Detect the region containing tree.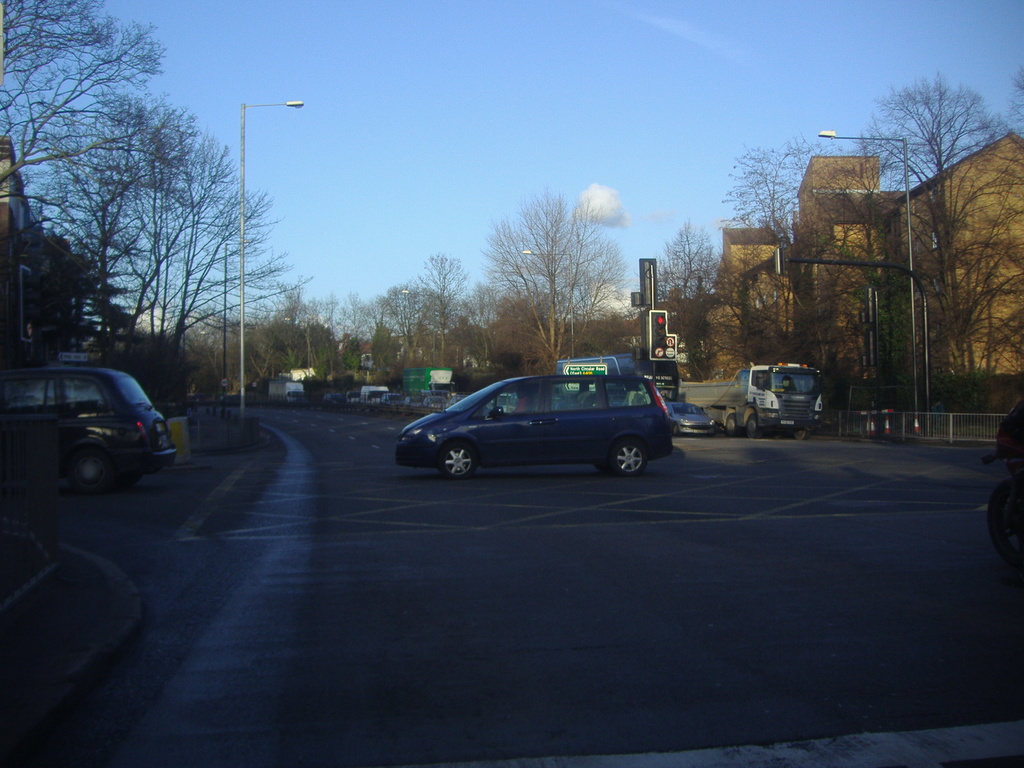
crop(175, 276, 345, 399).
